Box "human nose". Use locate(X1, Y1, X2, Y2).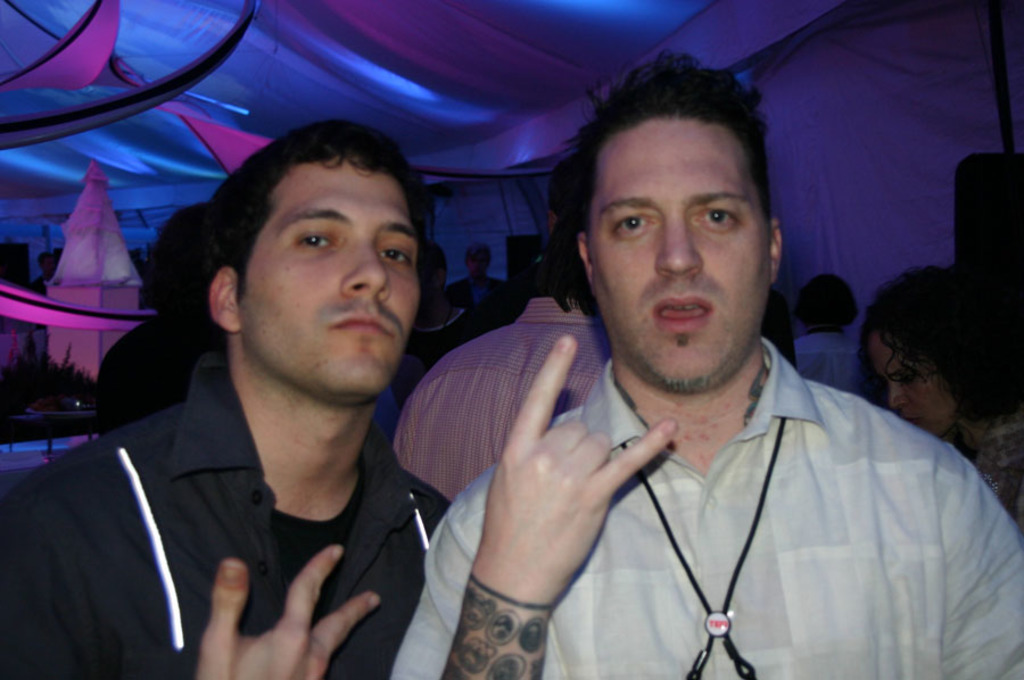
locate(653, 218, 699, 274).
